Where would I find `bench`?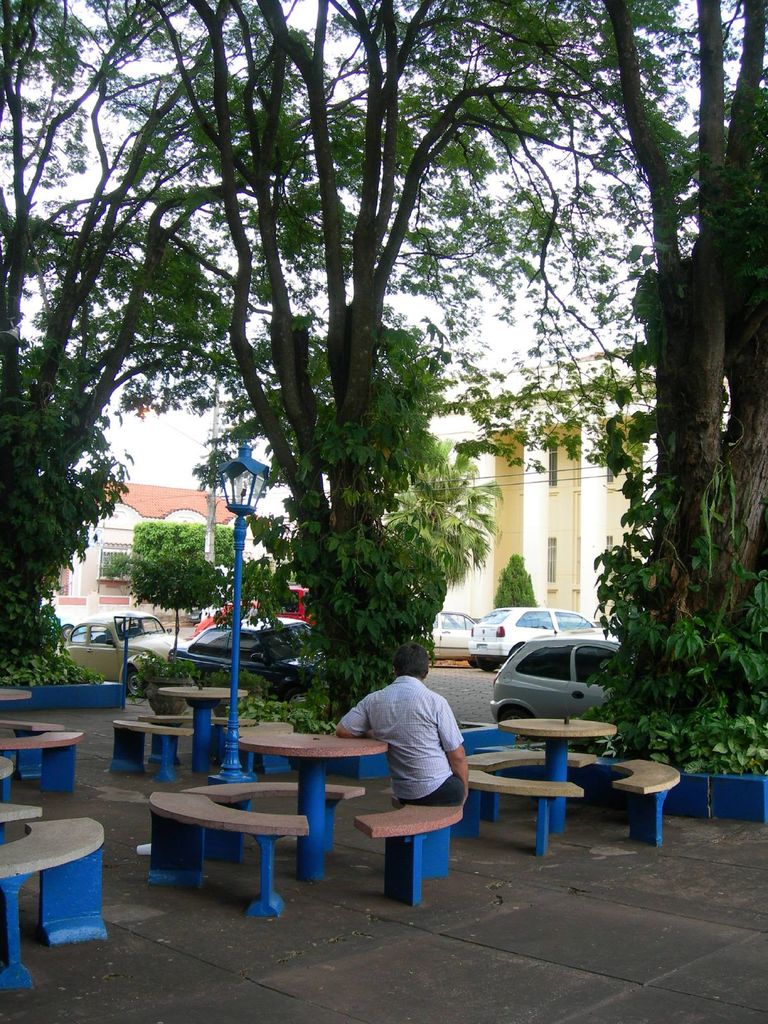
At 0/711/54/779.
